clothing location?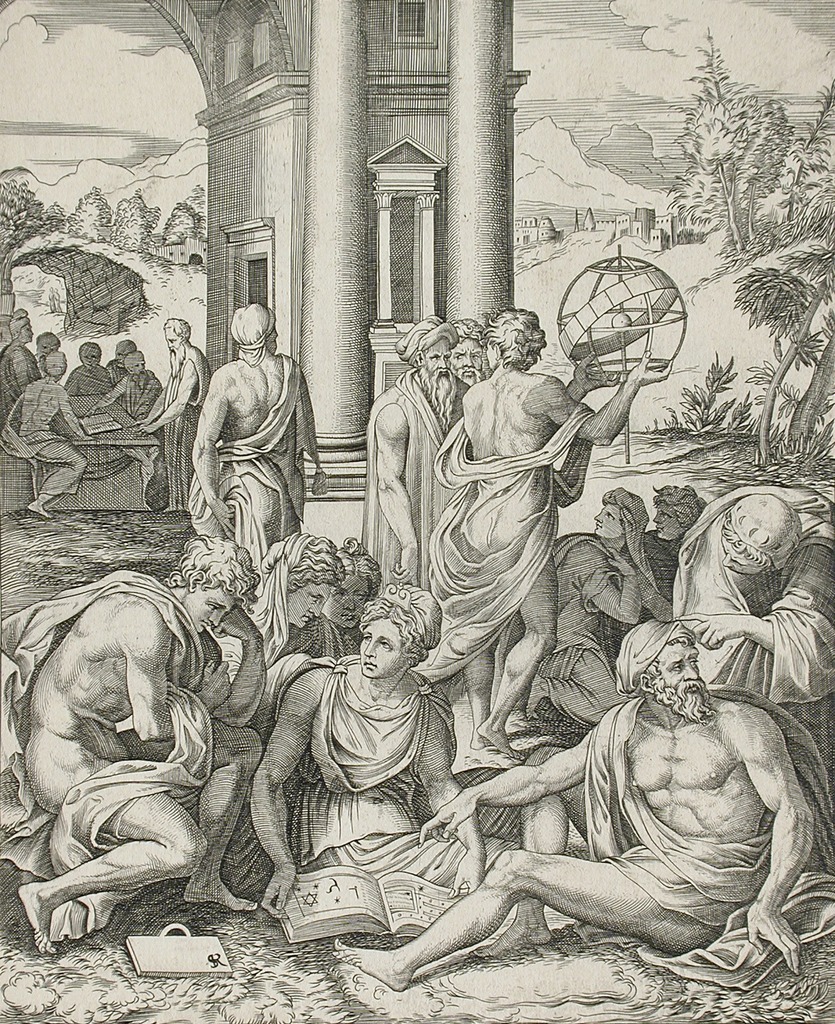
box(2, 567, 212, 941)
